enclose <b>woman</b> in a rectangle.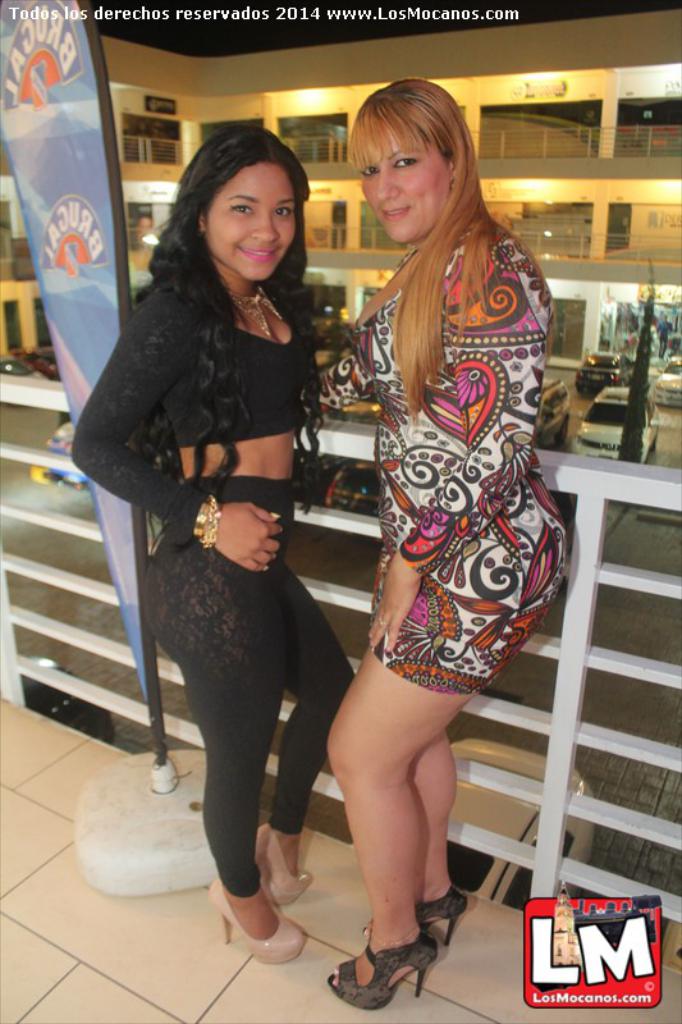
[68, 119, 362, 969].
